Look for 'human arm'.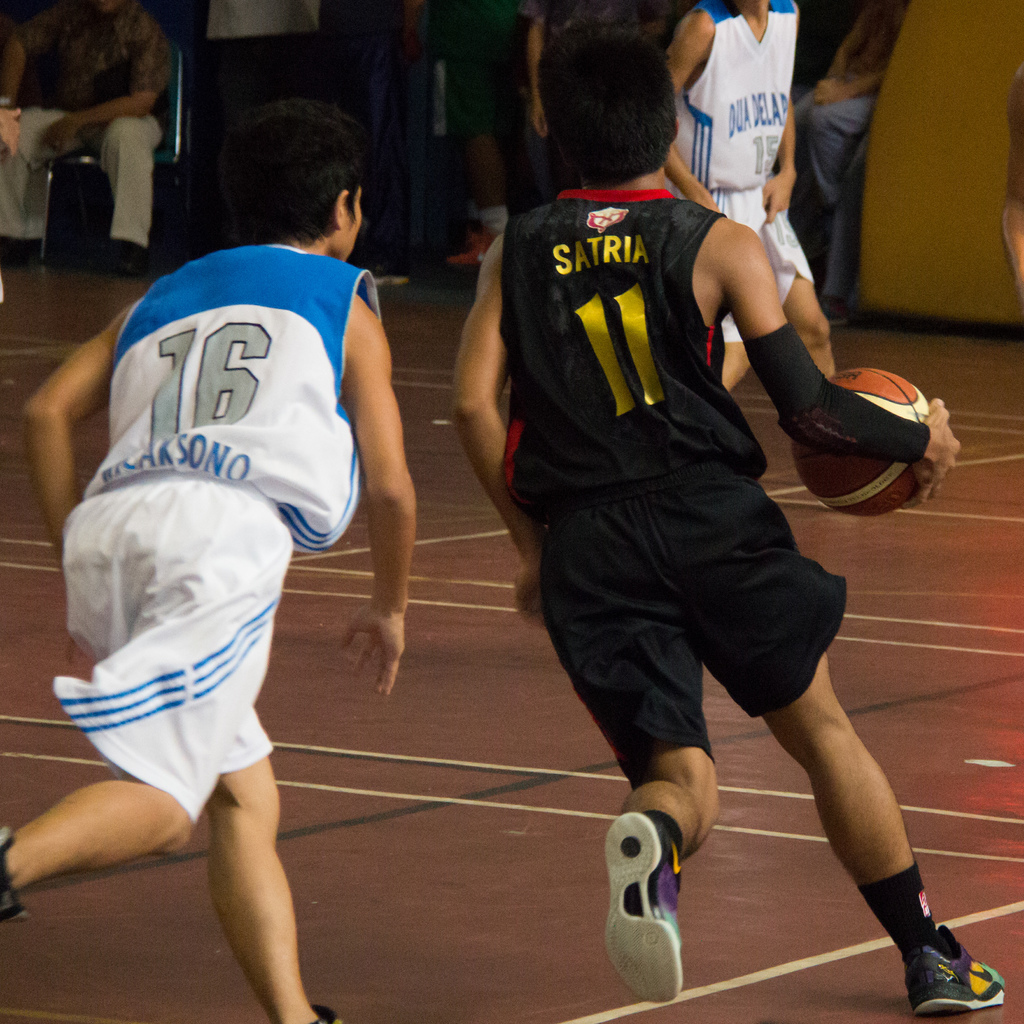
Found: left=20, top=300, right=132, bottom=555.
